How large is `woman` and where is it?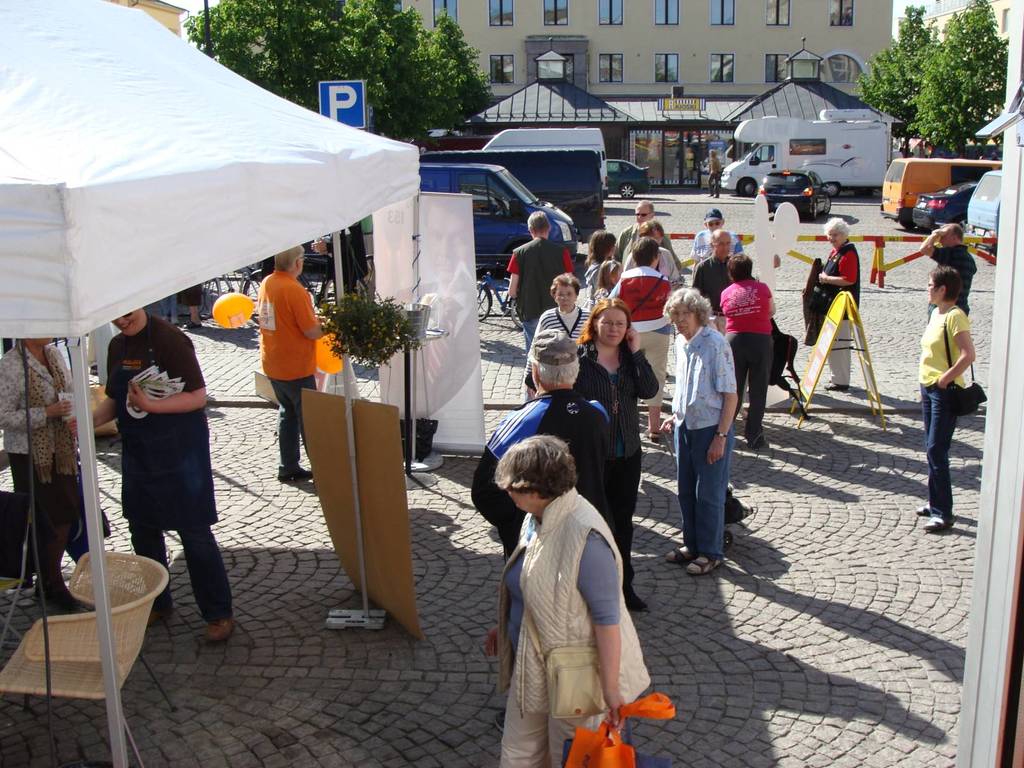
Bounding box: <region>489, 440, 652, 767</region>.
